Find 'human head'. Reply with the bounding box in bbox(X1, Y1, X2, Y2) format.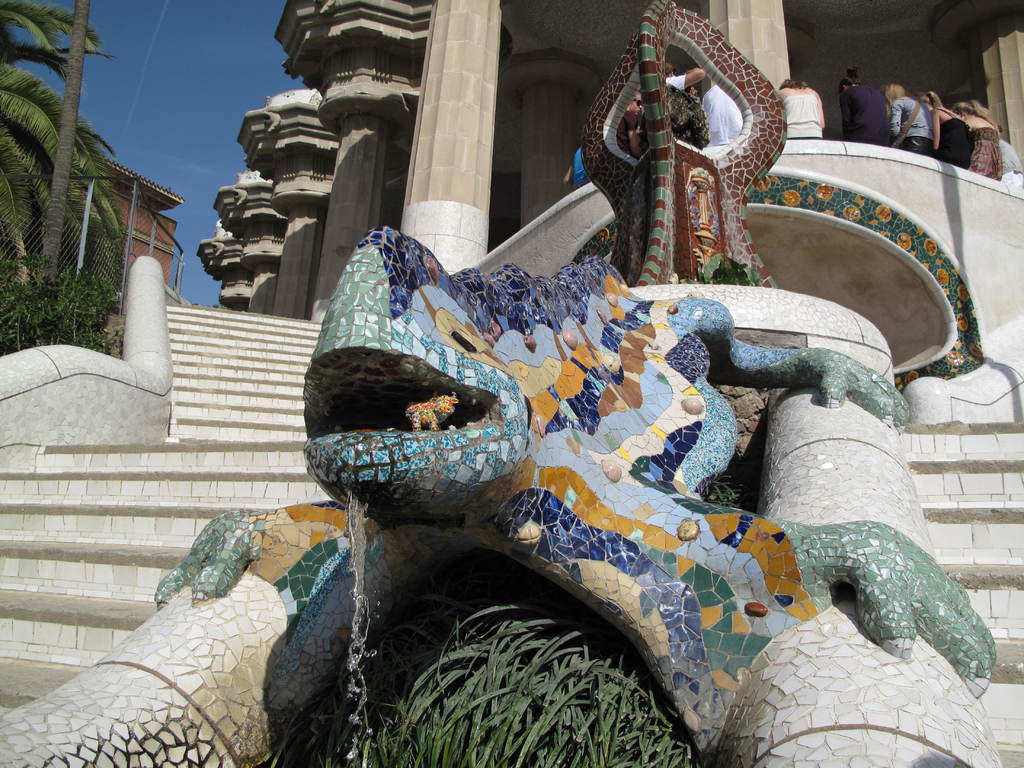
bbox(950, 98, 977, 120).
